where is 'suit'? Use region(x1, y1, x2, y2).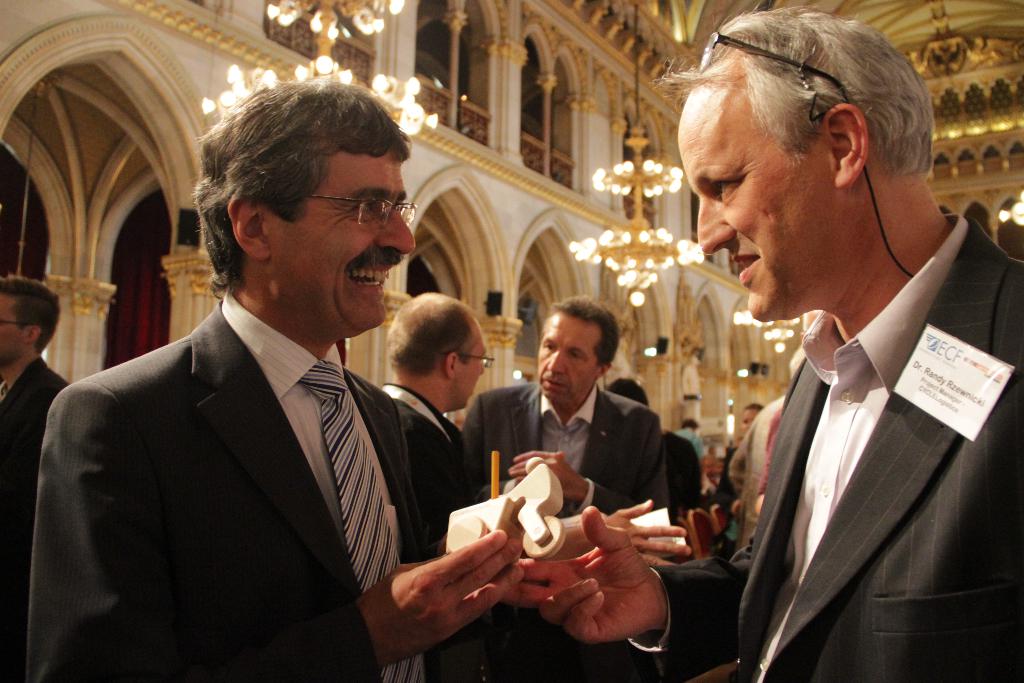
region(81, 260, 506, 669).
